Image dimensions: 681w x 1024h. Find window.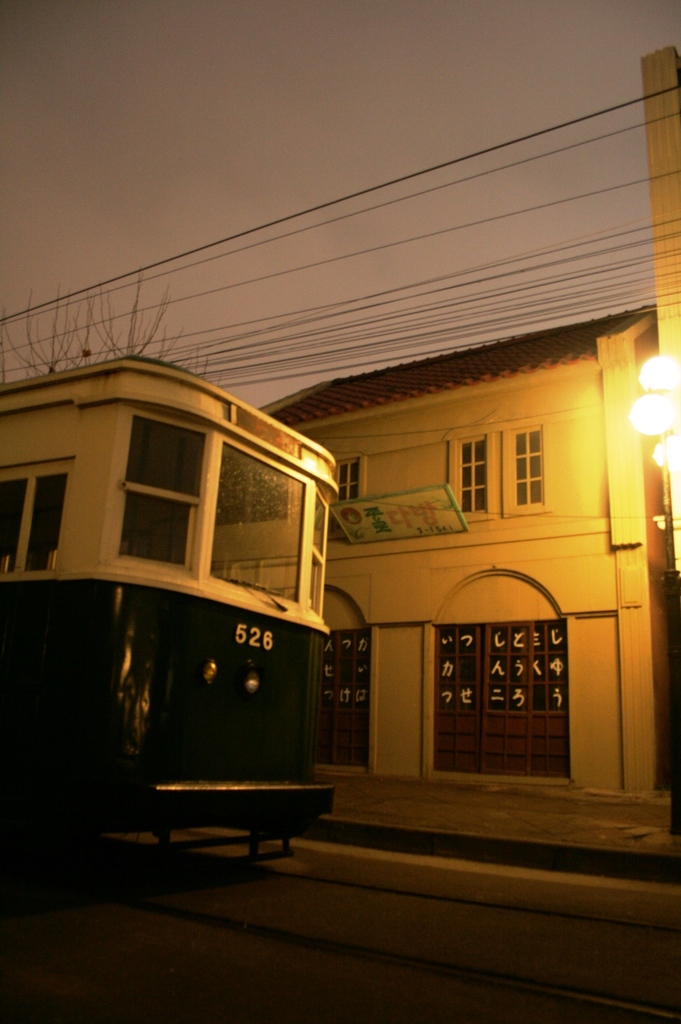
(336, 459, 362, 511).
